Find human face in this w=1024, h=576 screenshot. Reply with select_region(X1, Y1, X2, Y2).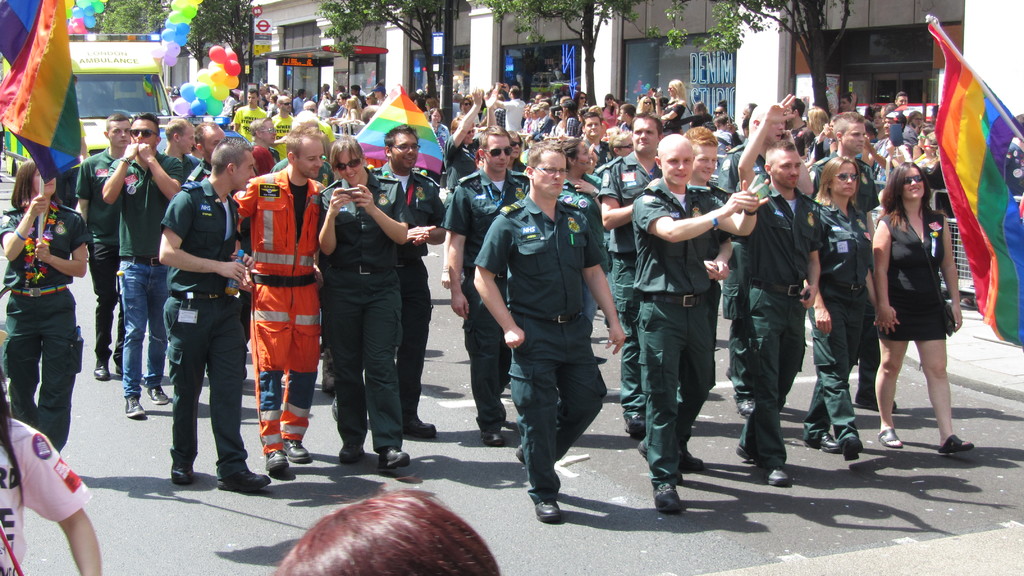
select_region(774, 150, 807, 187).
